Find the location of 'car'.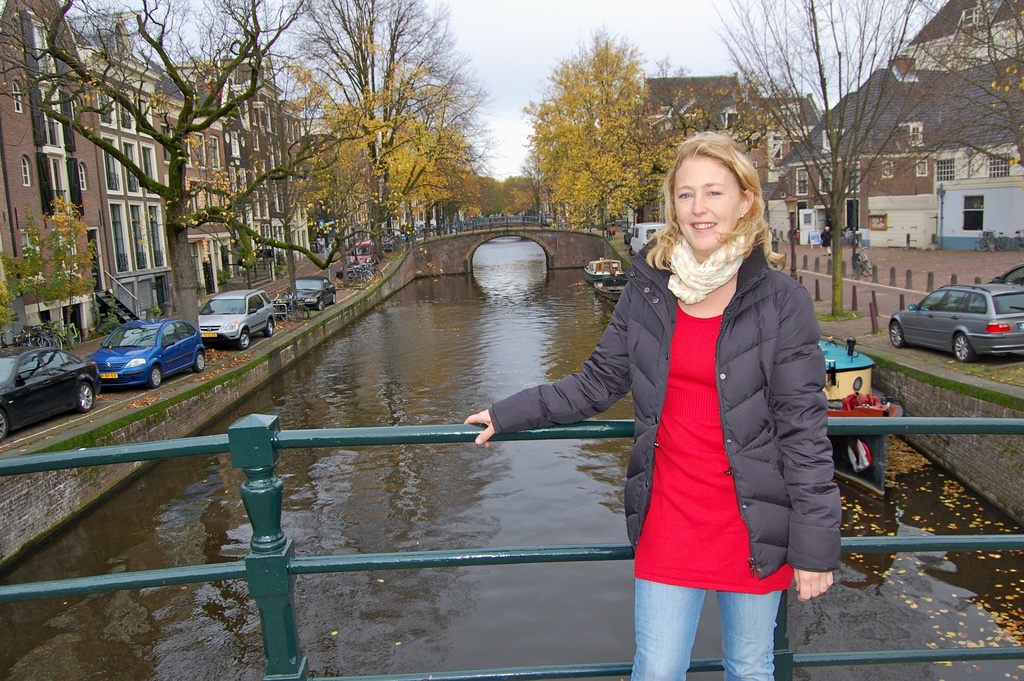
Location: BBox(202, 295, 279, 347).
